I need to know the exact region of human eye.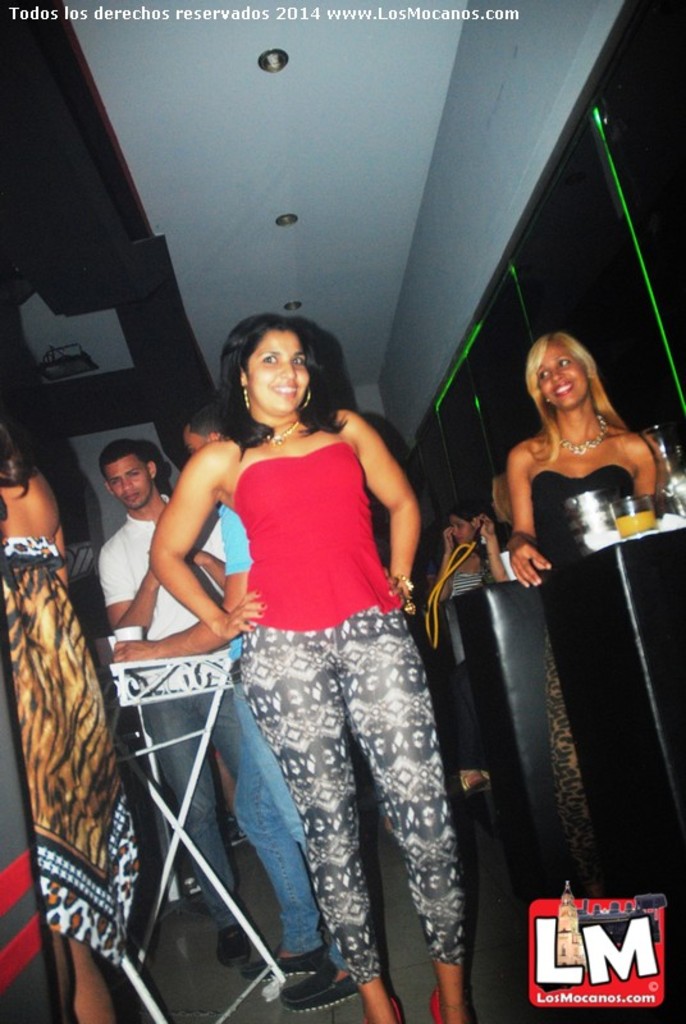
Region: <box>255,351,285,371</box>.
